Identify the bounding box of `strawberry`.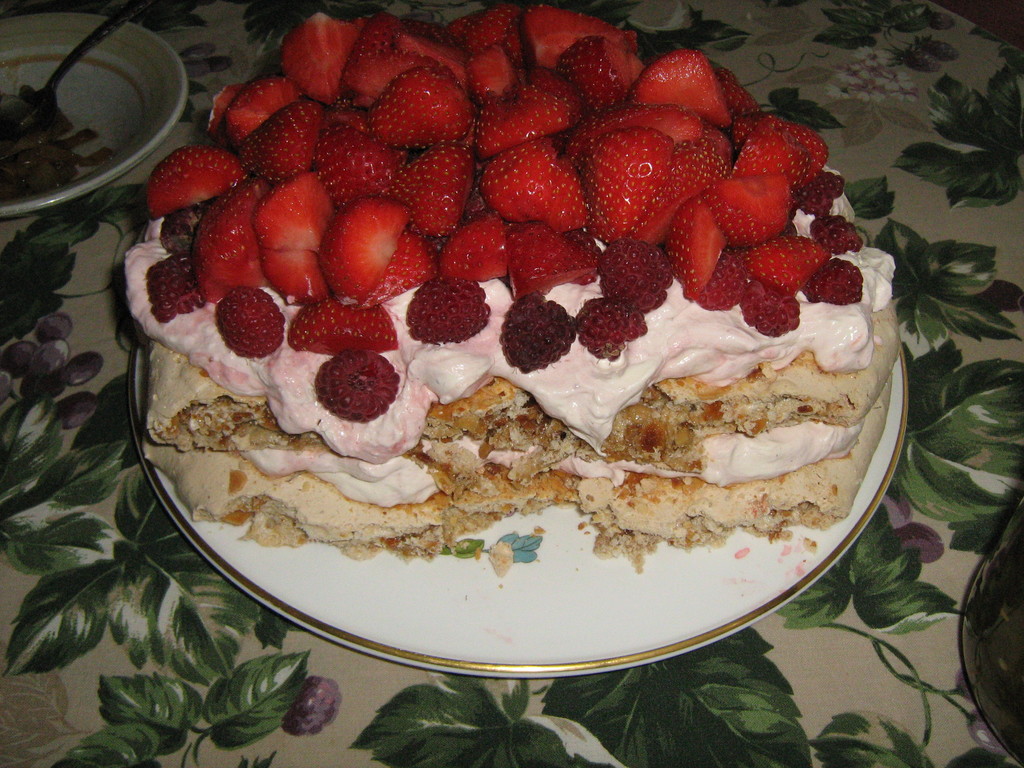
box=[358, 58, 470, 140].
